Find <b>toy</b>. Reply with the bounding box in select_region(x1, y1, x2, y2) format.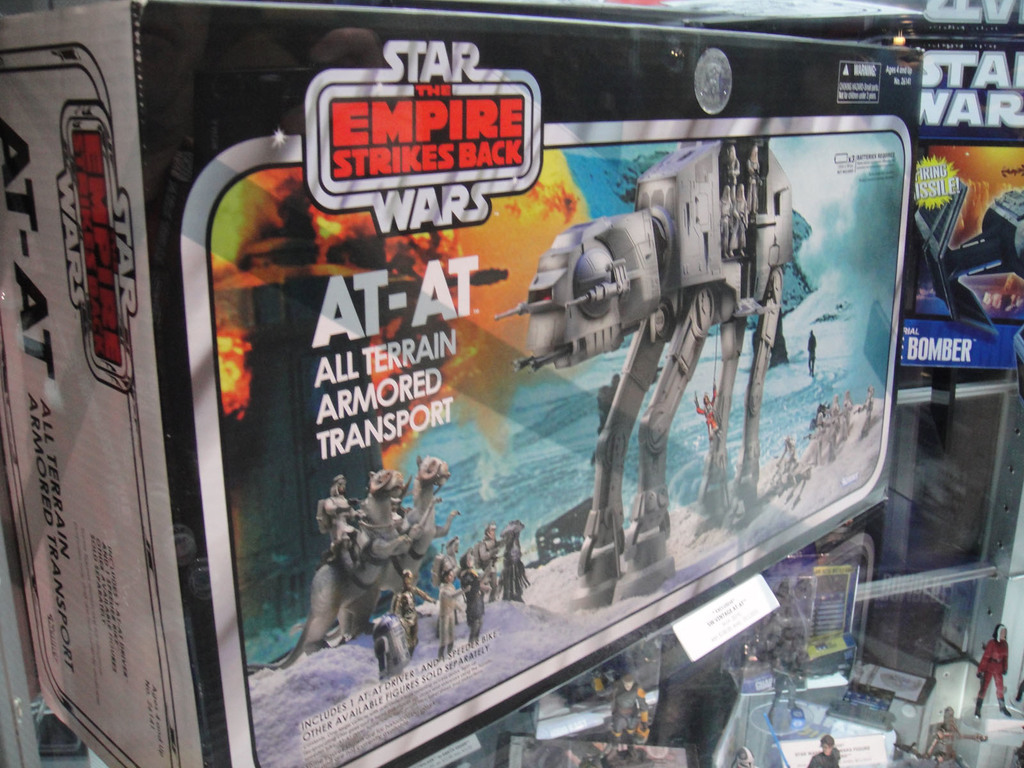
select_region(498, 118, 904, 584).
